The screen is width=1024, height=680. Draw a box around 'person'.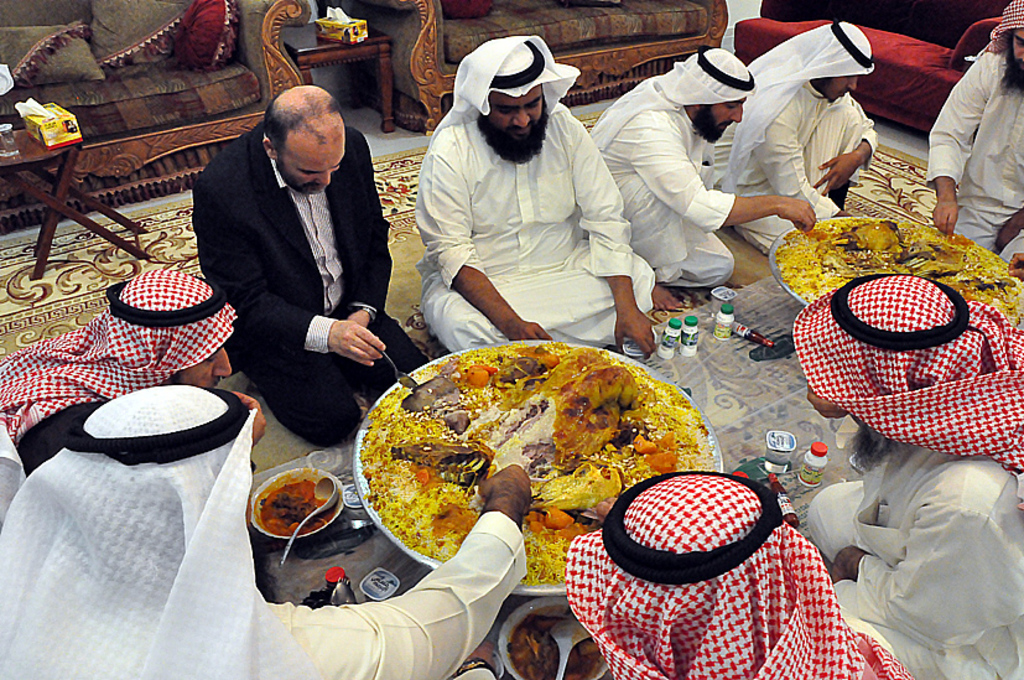
box=[182, 48, 397, 488].
